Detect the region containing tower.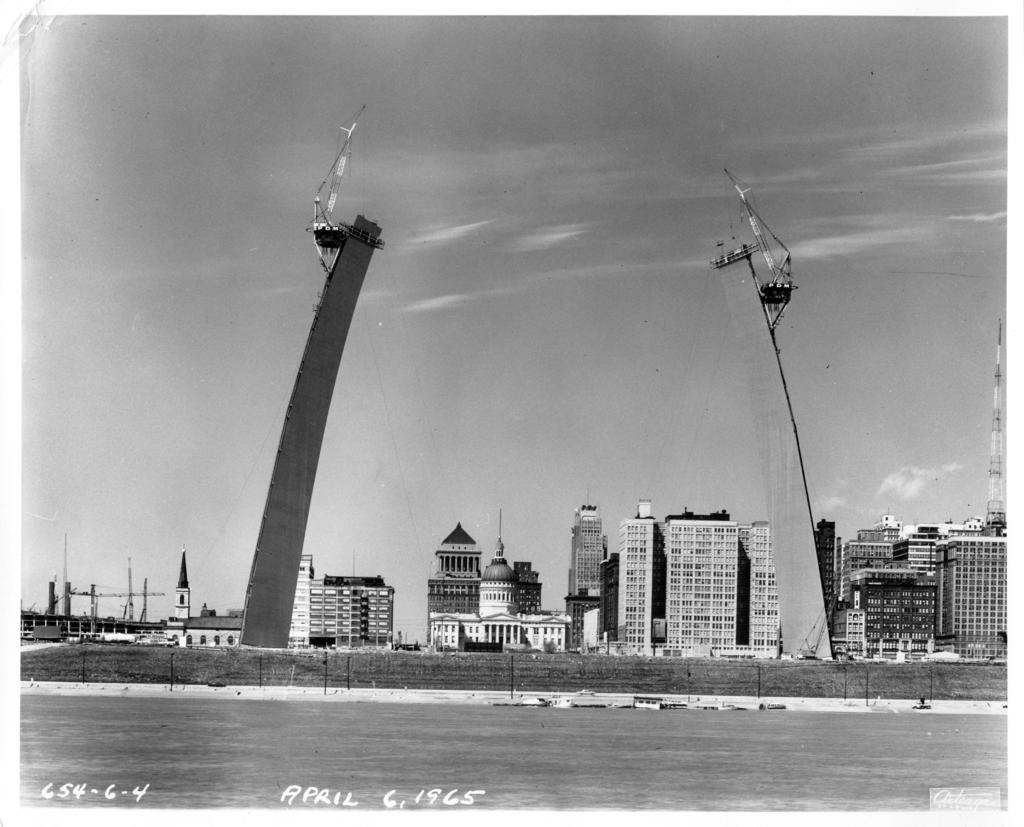
crop(514, 557, 544, 609).
